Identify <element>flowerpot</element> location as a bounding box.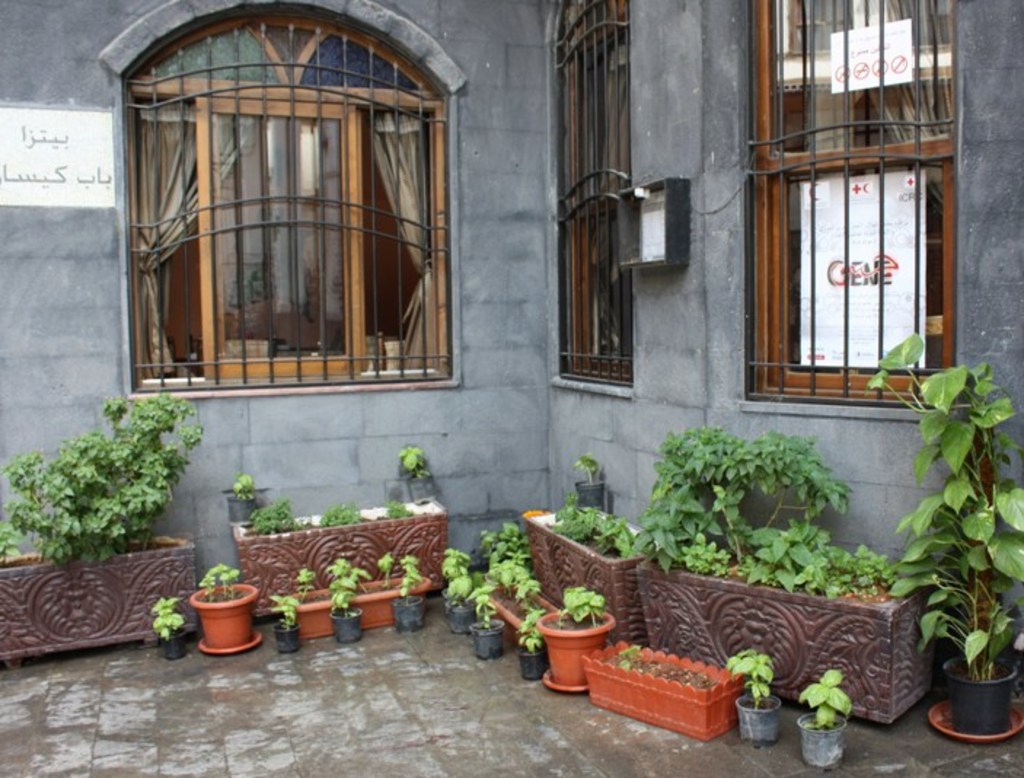
[274,618,304,653].
